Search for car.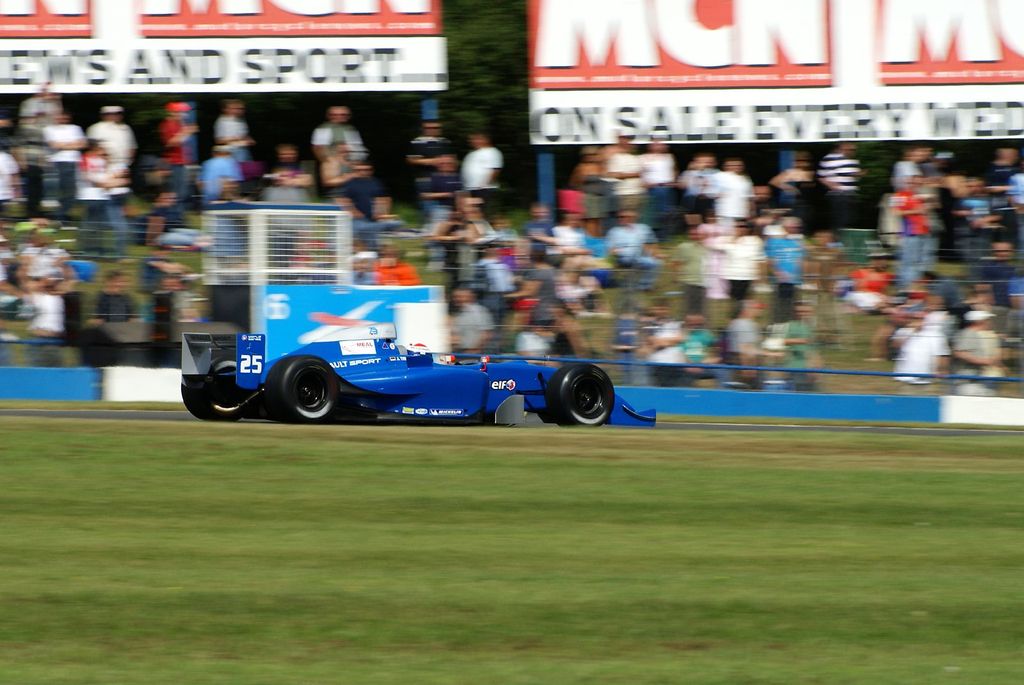
Found at 178,331,659,429.
